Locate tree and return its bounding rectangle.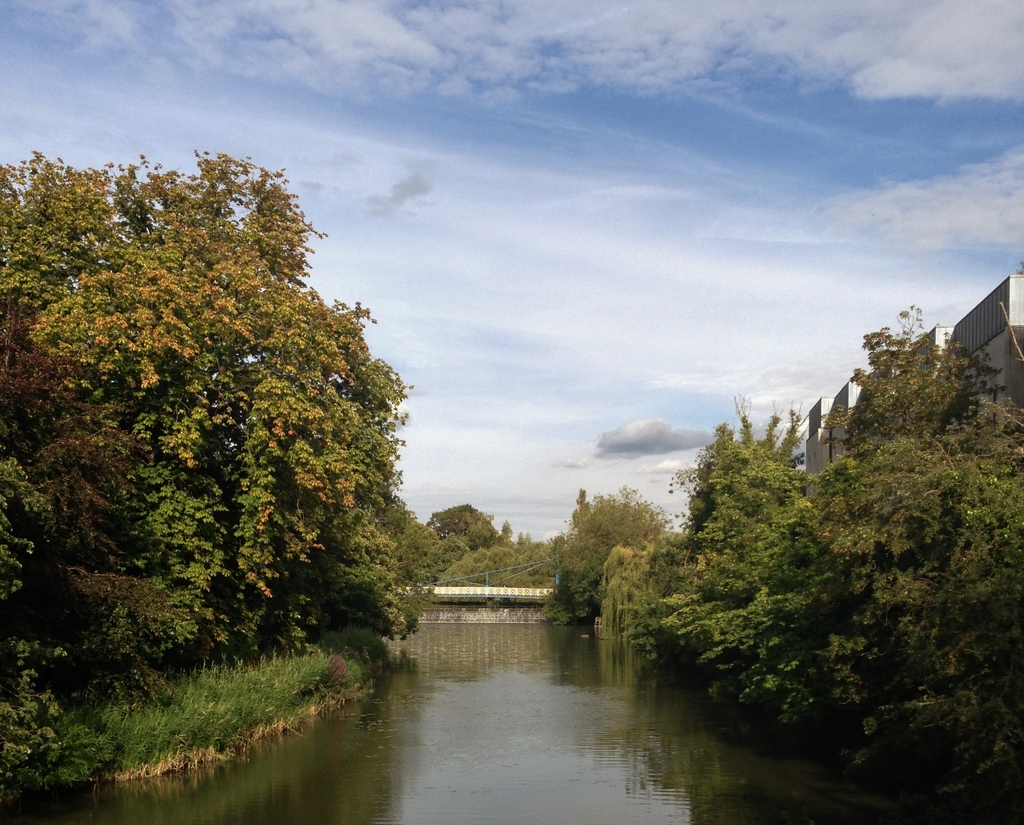
(593, 525, 700, 628).
